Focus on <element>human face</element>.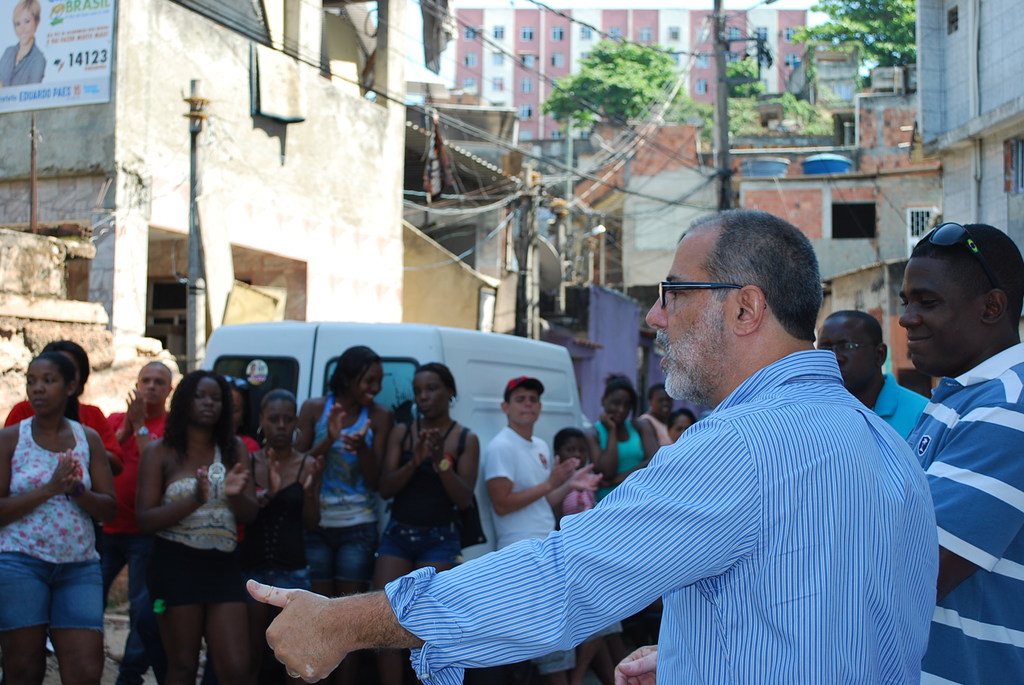
Focused at 135, 366, 167, 405.
